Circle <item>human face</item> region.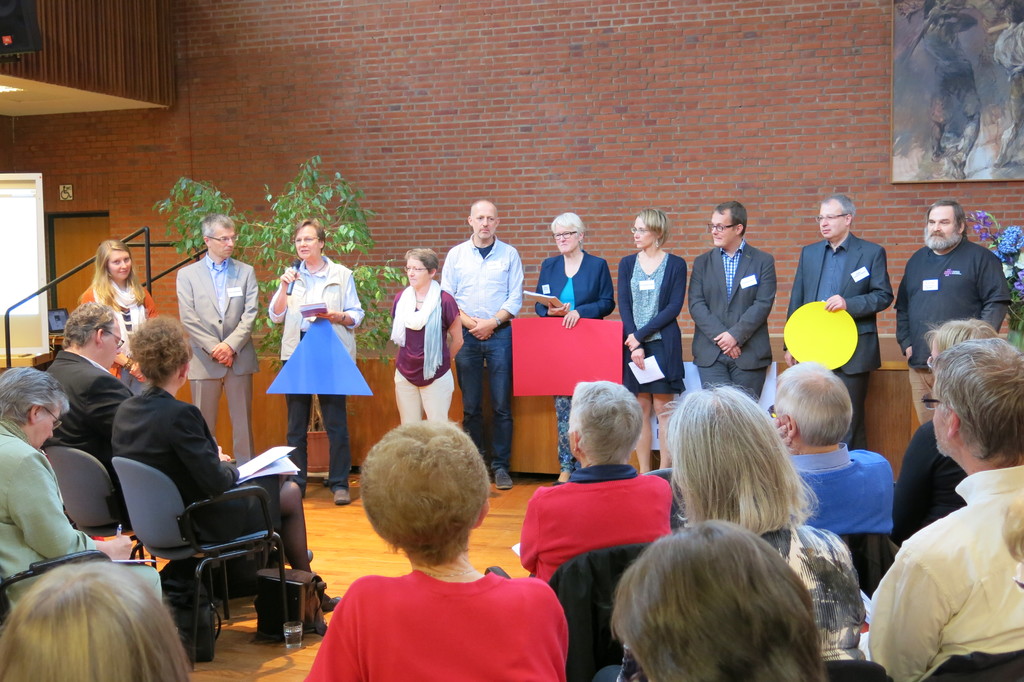
Region: detection(933, 377, 950, 453).
